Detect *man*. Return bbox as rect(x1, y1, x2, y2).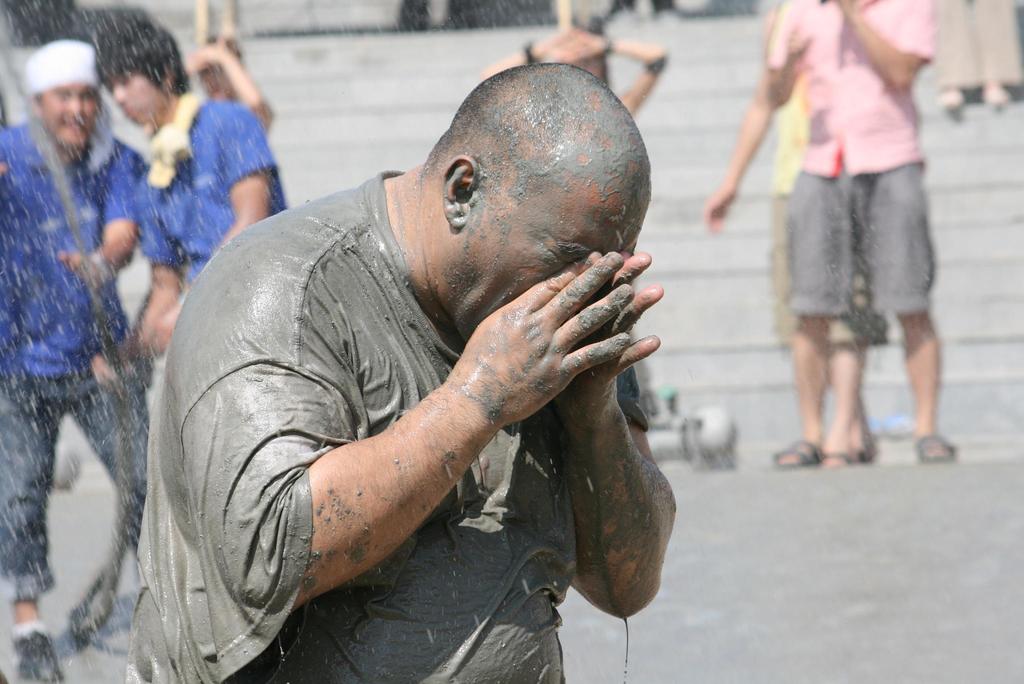
rect(94, 20, 285, 360).
